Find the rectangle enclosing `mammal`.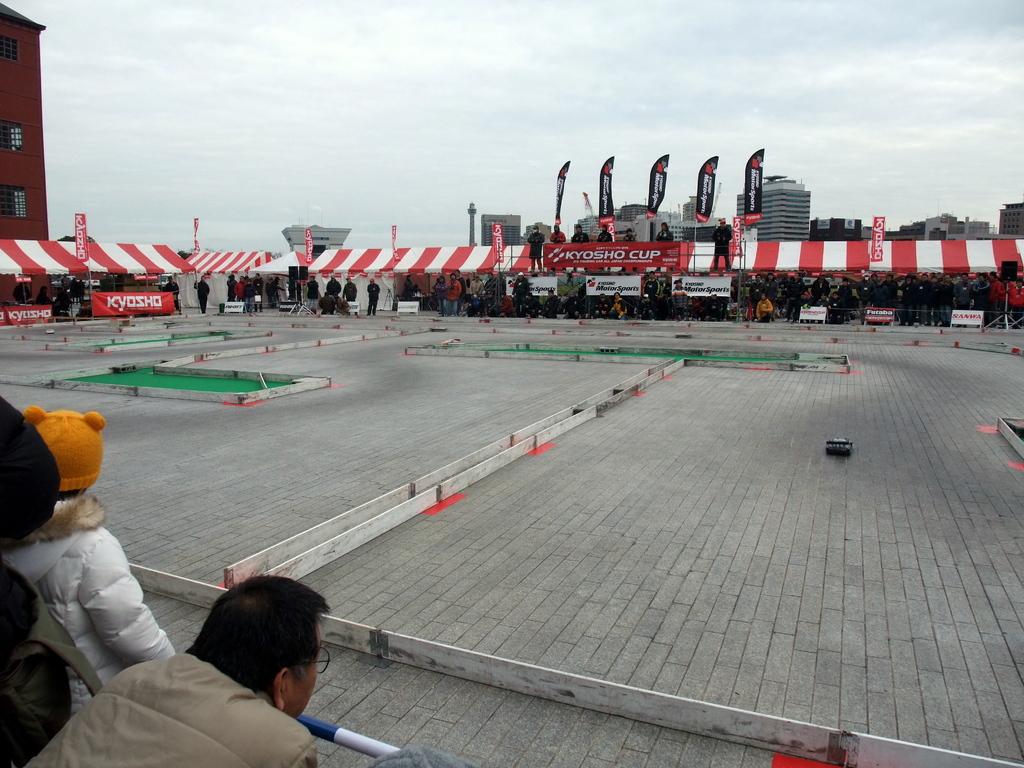
0,395,70,767.
